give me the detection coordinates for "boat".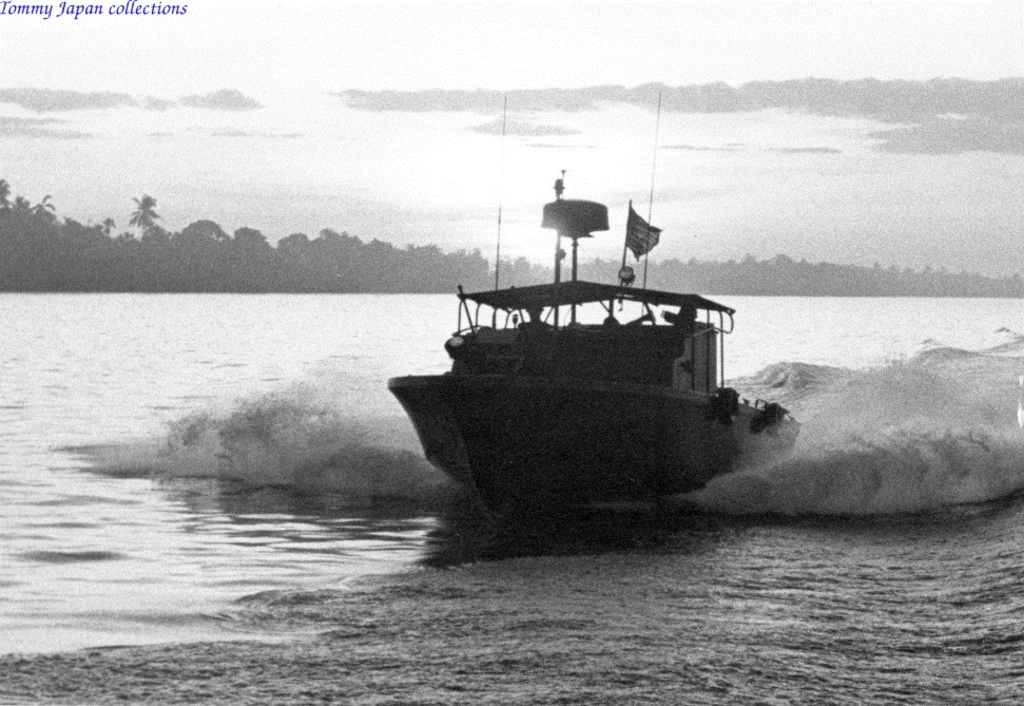
413,141,822,526.
